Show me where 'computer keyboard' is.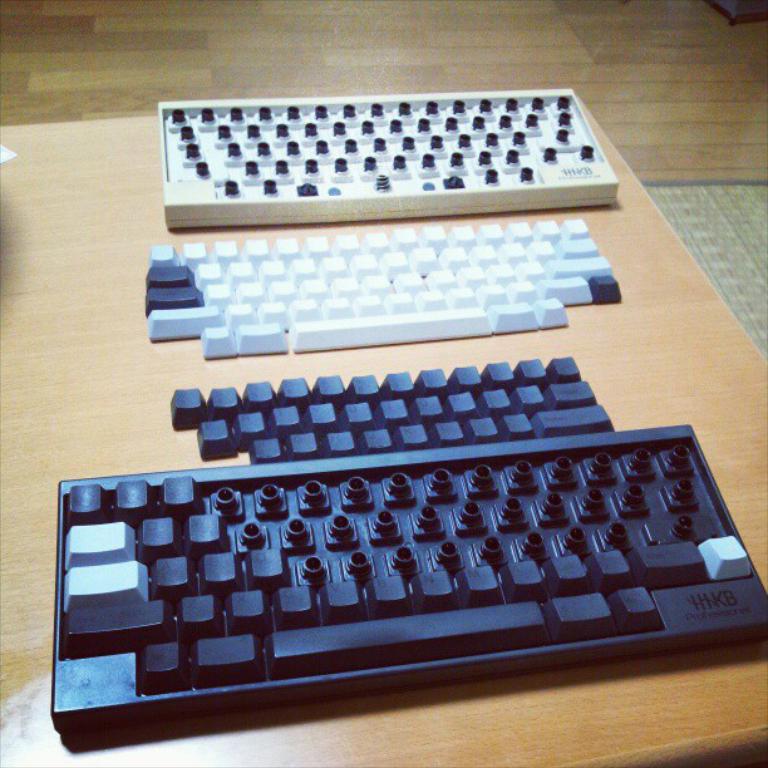
'computer keyboard' is at (x1=156, y1=85, x2=616, y2=228).
